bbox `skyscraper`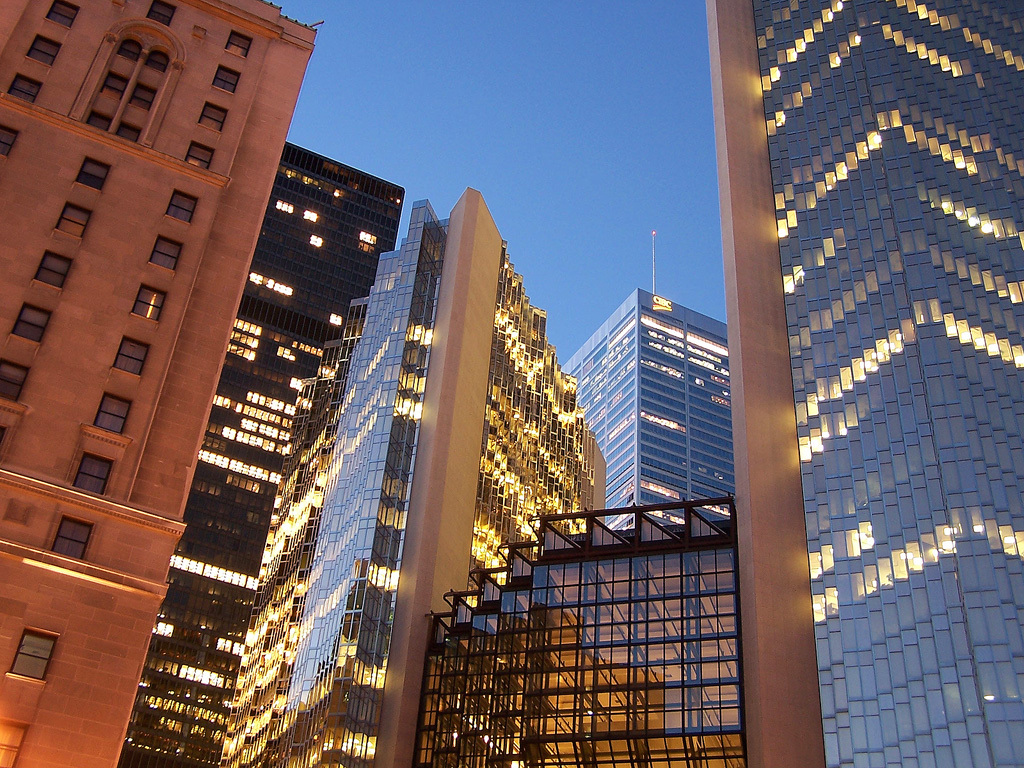
bbox=(696, 0, 1023, 767)
